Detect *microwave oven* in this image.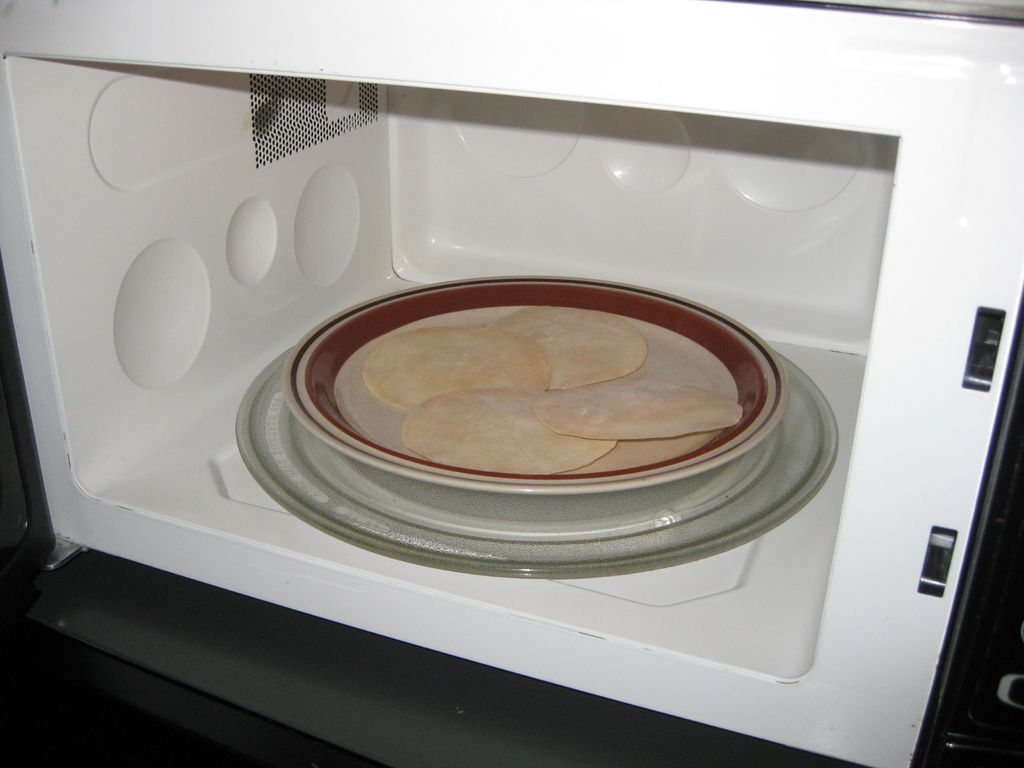
Detection: x1=0, y1=2, x2=1023, y2=767.
